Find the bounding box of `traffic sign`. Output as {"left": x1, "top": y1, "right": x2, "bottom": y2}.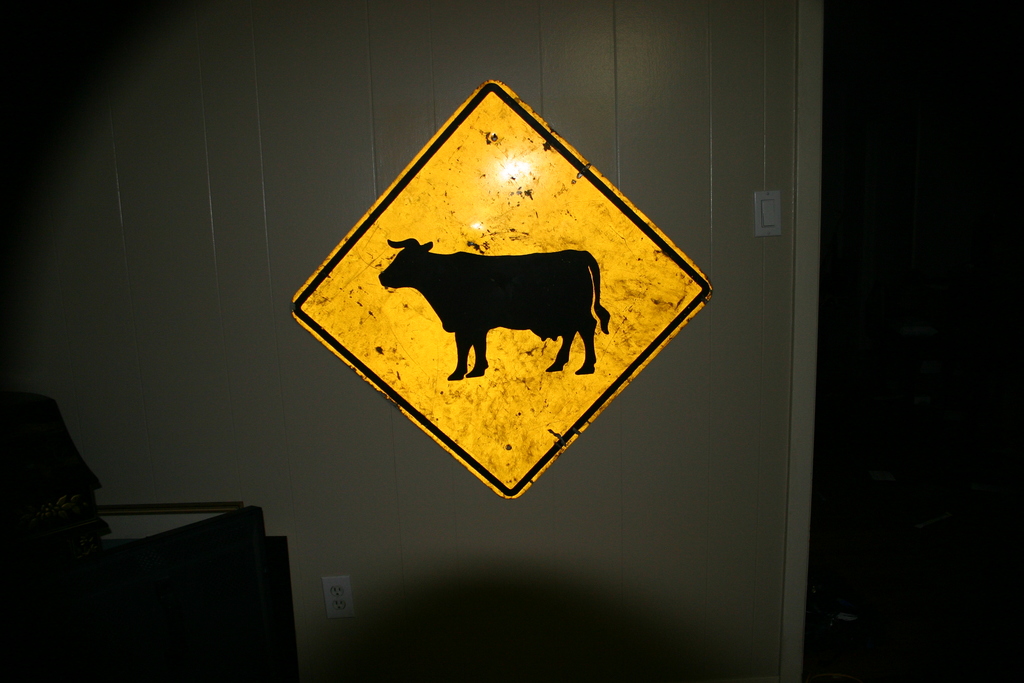
{"left": 291, "top": 78, "right": 710, "bottom": 498}.
